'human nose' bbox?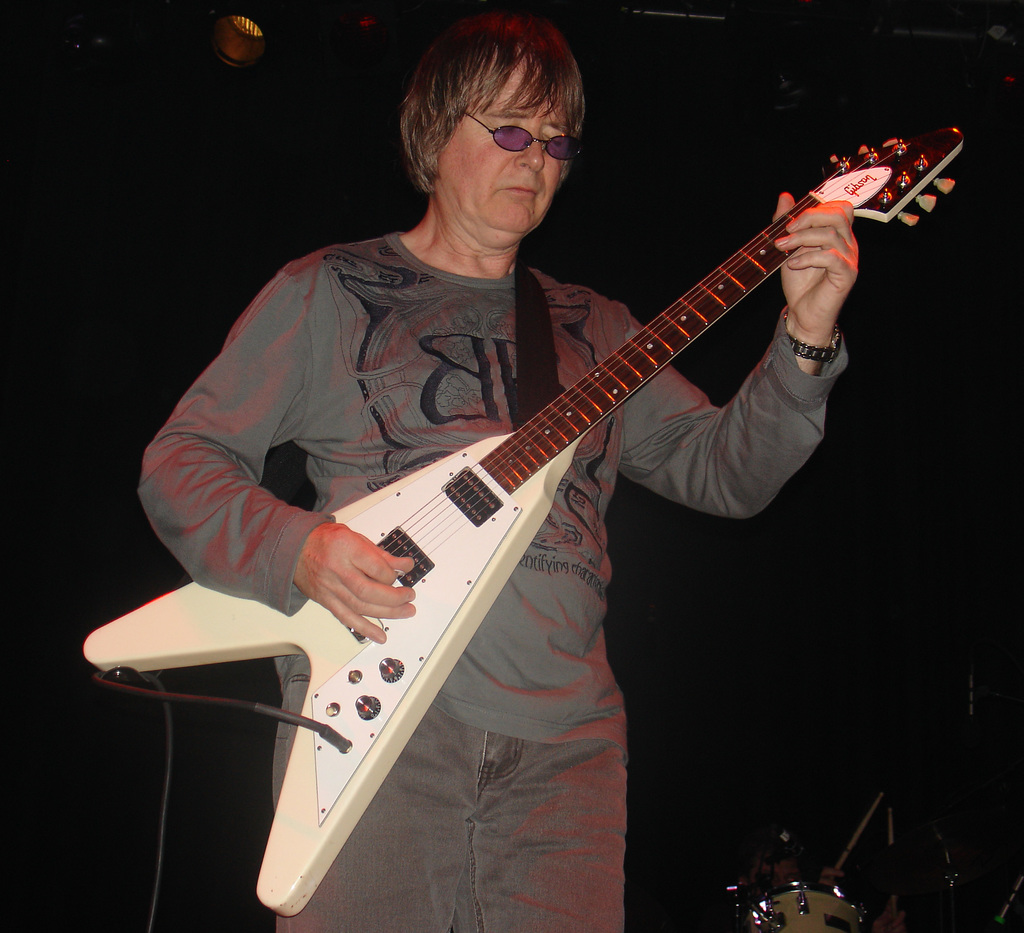
(515, 124, 547, 177)
